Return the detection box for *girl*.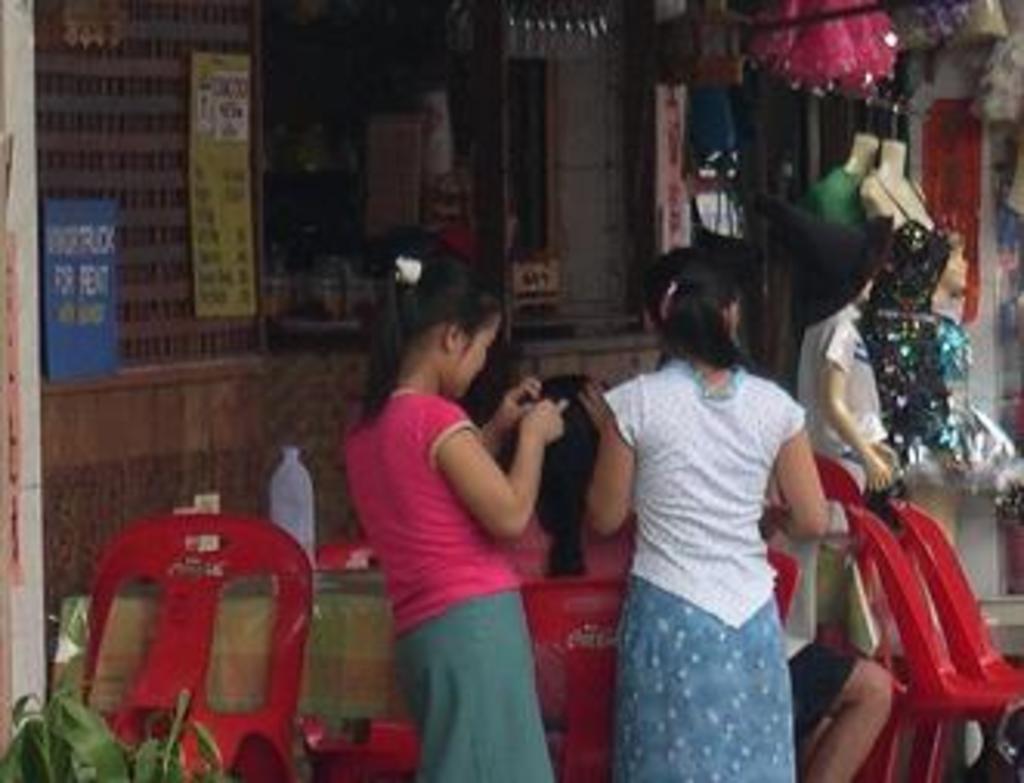
left=340, top=244, right=569, bottom=780.
